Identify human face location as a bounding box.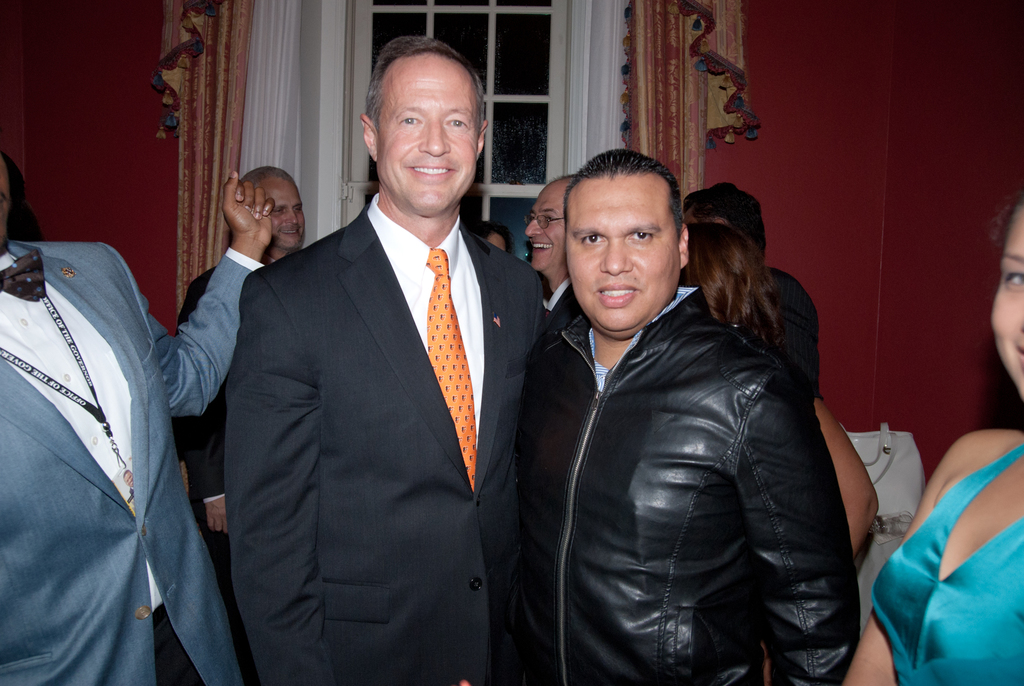
(left=524, top=186, right=564, bottom=280).
